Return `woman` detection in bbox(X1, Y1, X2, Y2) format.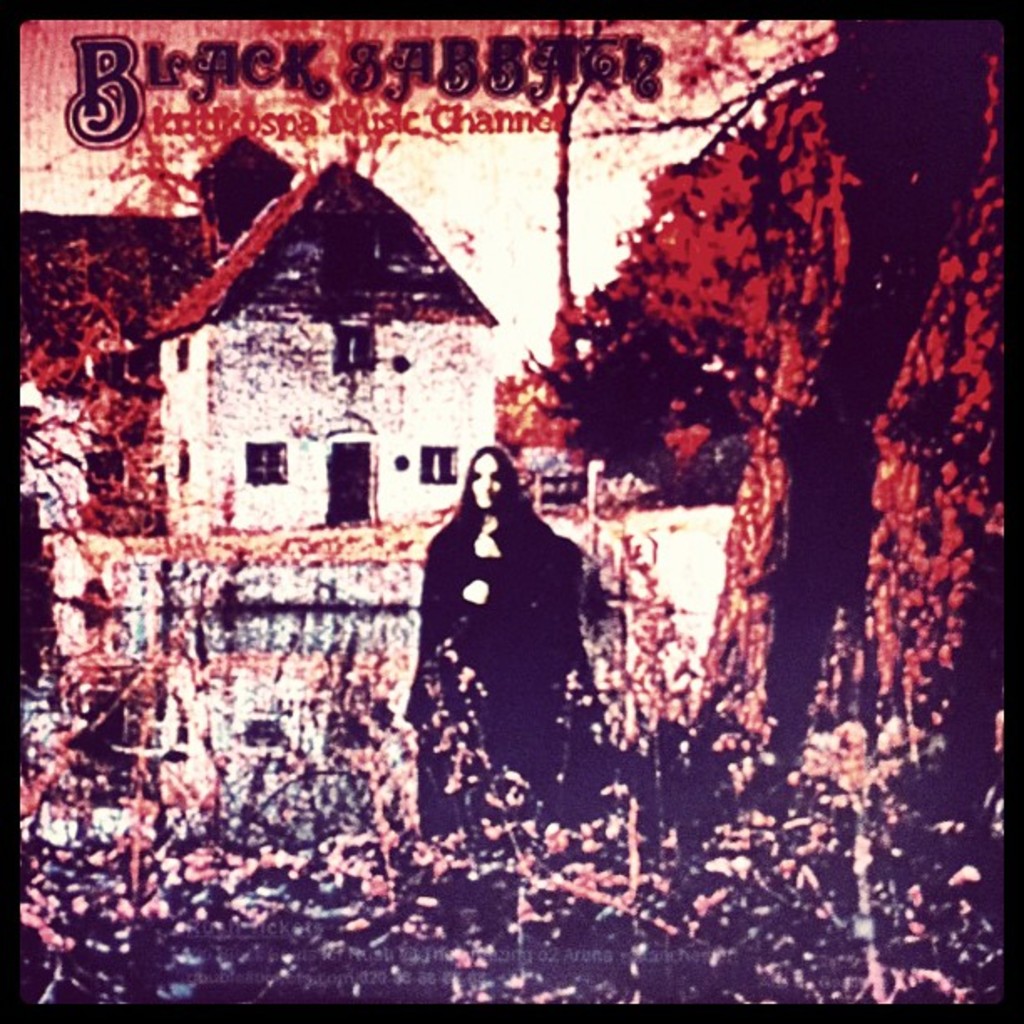
bbox(415, 403, 579, 810).
